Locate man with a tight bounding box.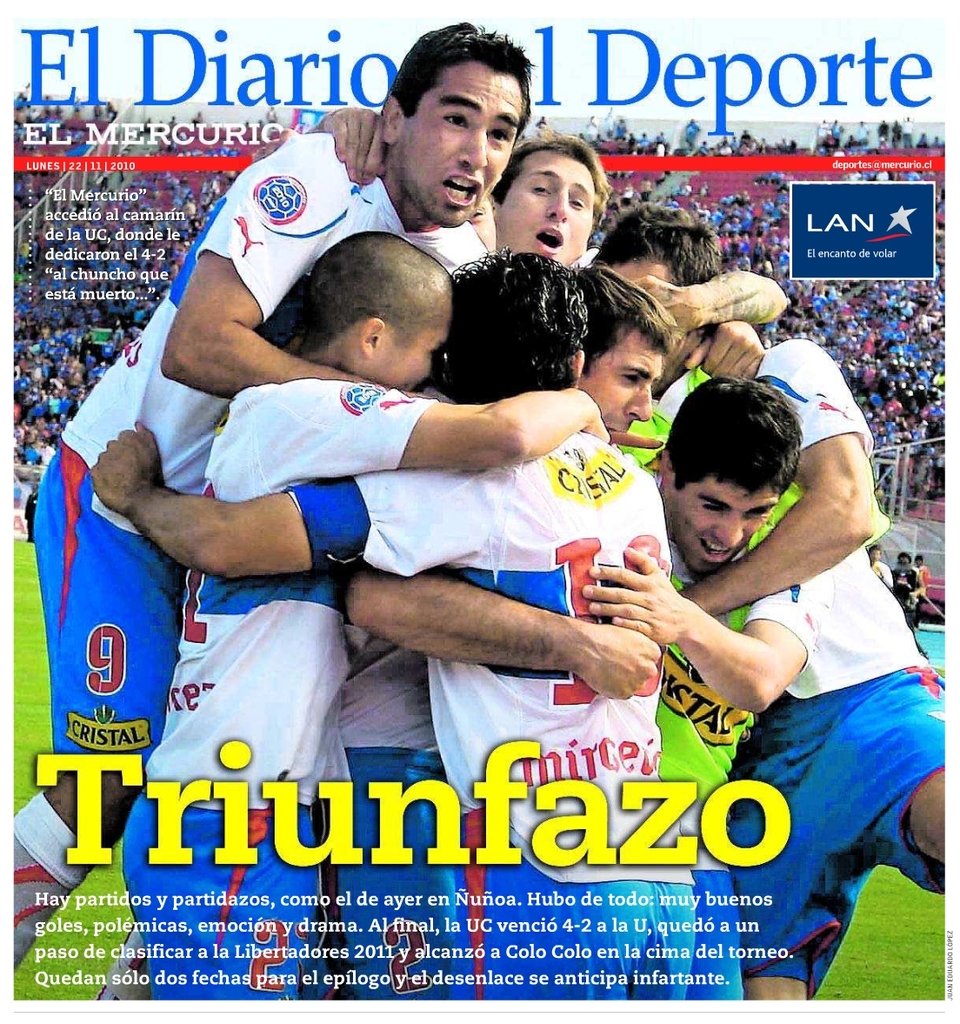
(x1=893, y1=554, x2=924, y2=616).
